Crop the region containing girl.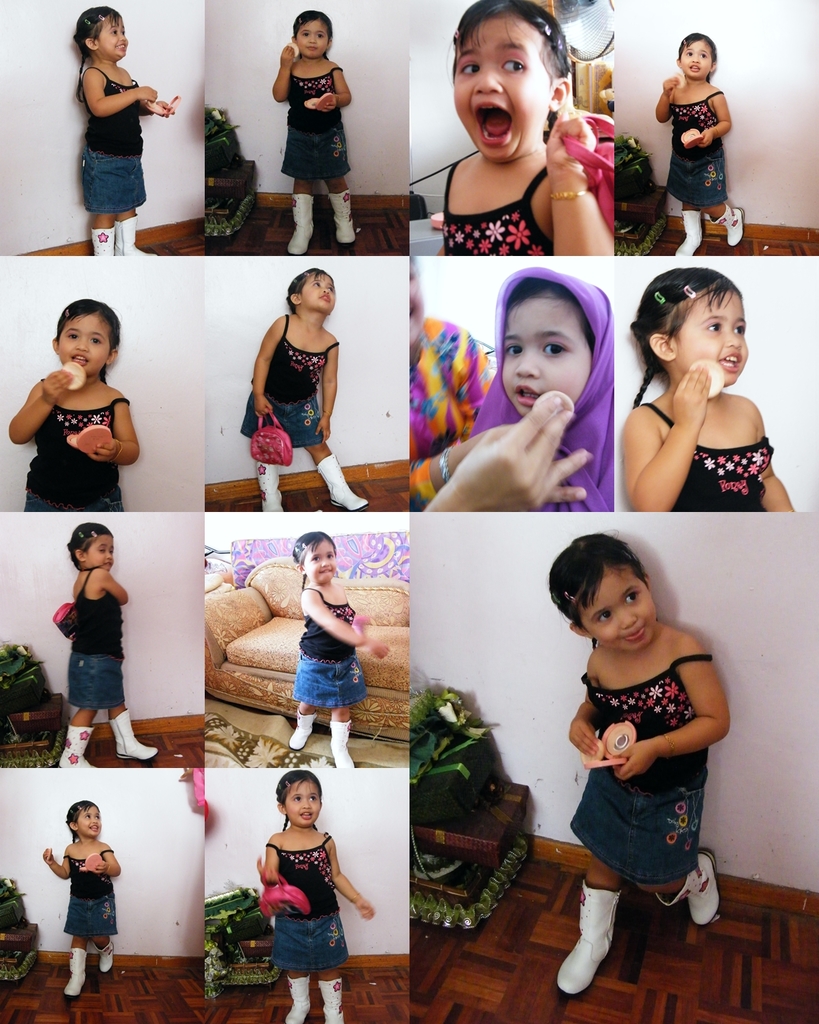
Crop region: {"x1": 69, "y1": 8, "x2": 171, "y2": 259}.
